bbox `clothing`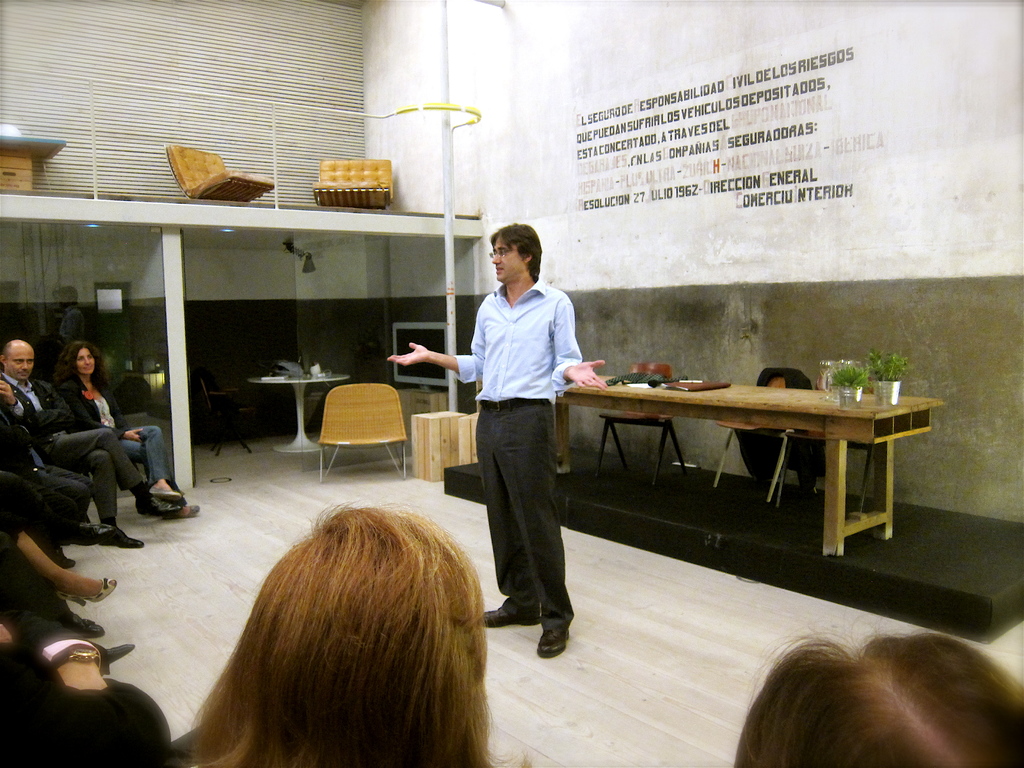
l=458, t=228, r=585, b=621
